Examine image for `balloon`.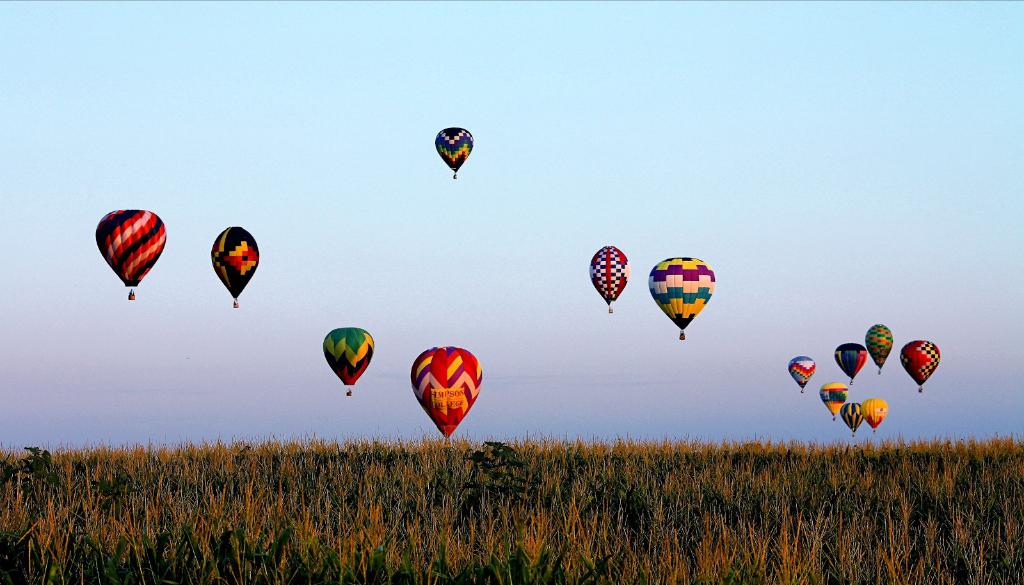
Examination result: 868,324,897,368.
